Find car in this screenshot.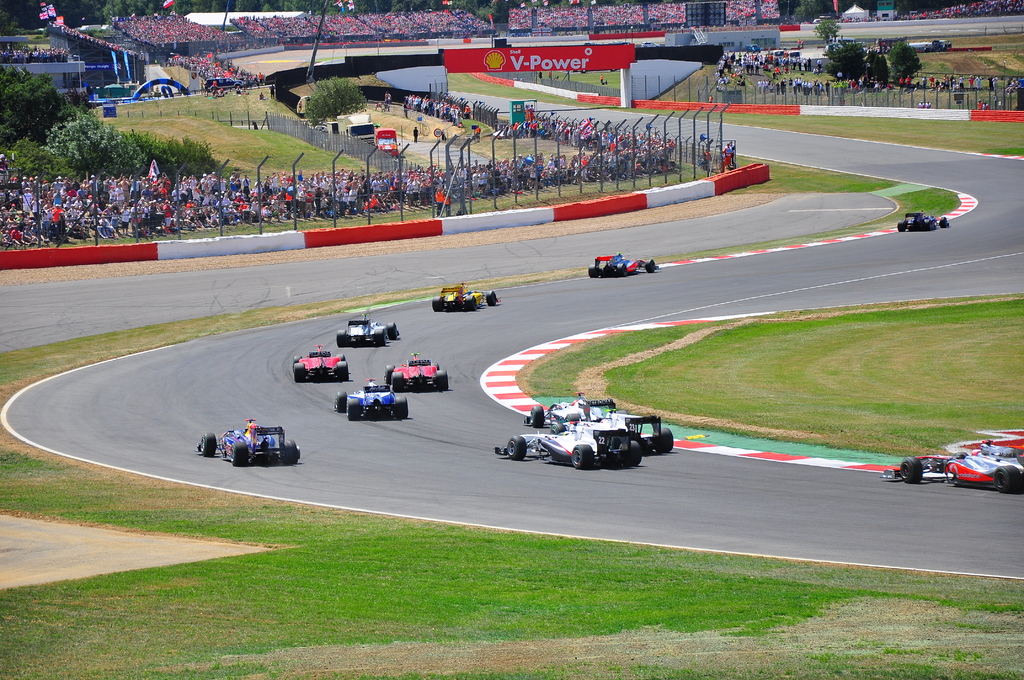
The bounding box for car is select_region(897, 209, 945, 230).
